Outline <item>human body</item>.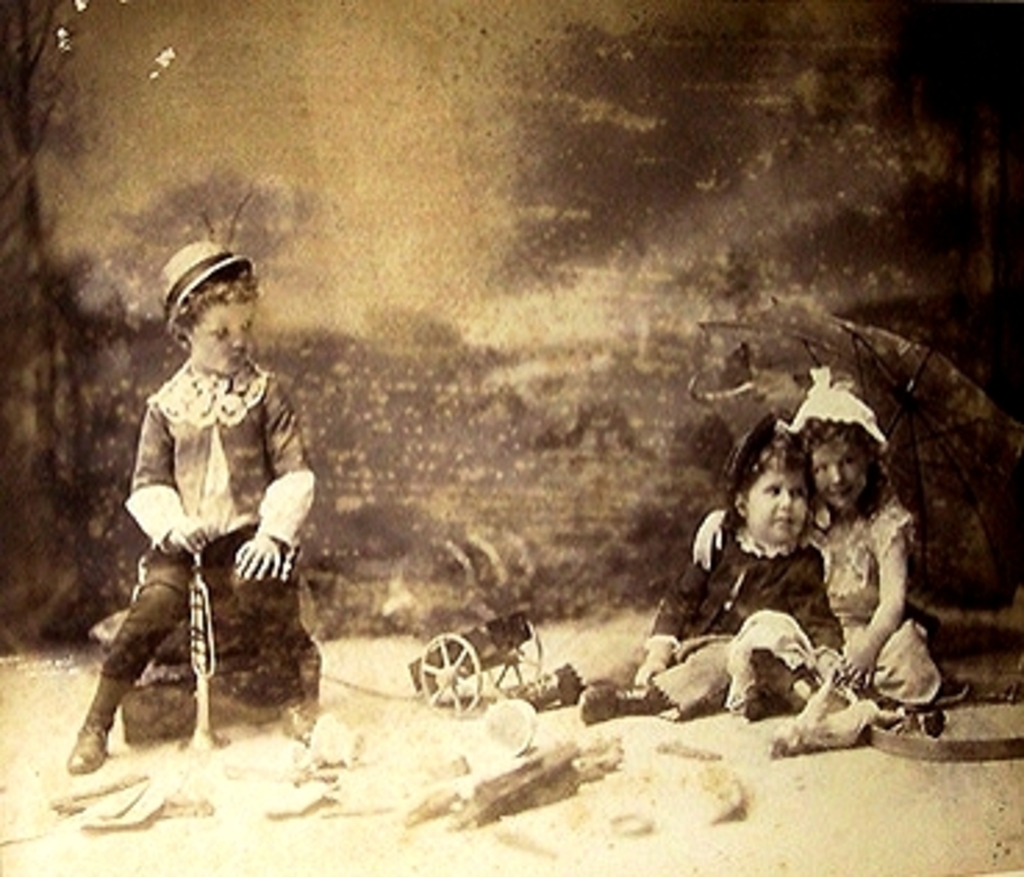
Outline: <region>702, 505, 960, 766</region>.
